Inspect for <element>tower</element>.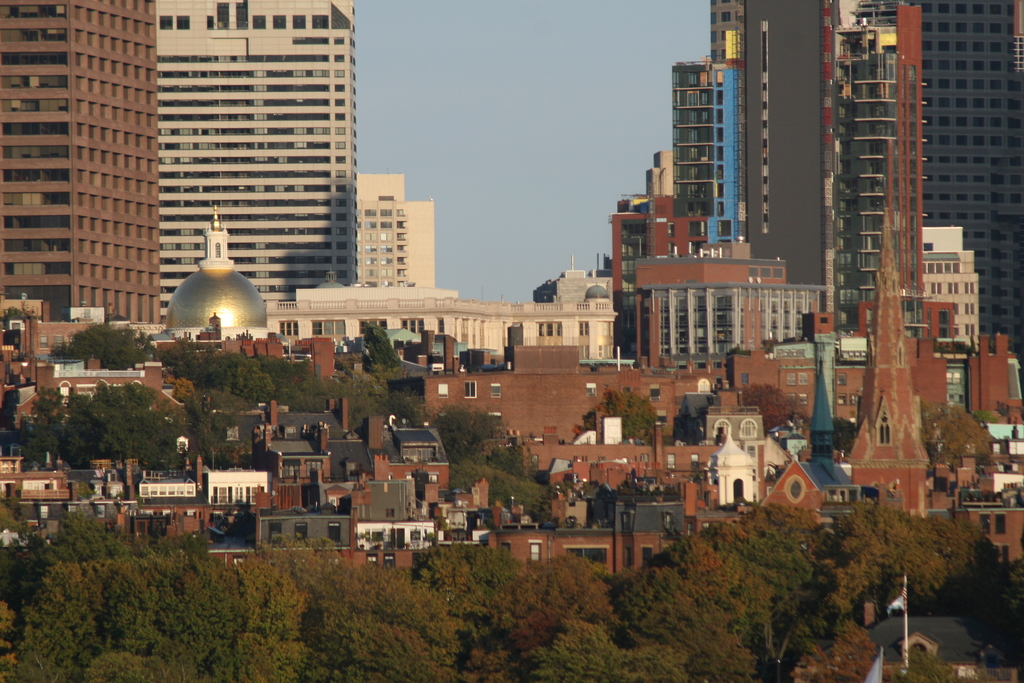
Inspection: <box>646,152,674,195</box>.
